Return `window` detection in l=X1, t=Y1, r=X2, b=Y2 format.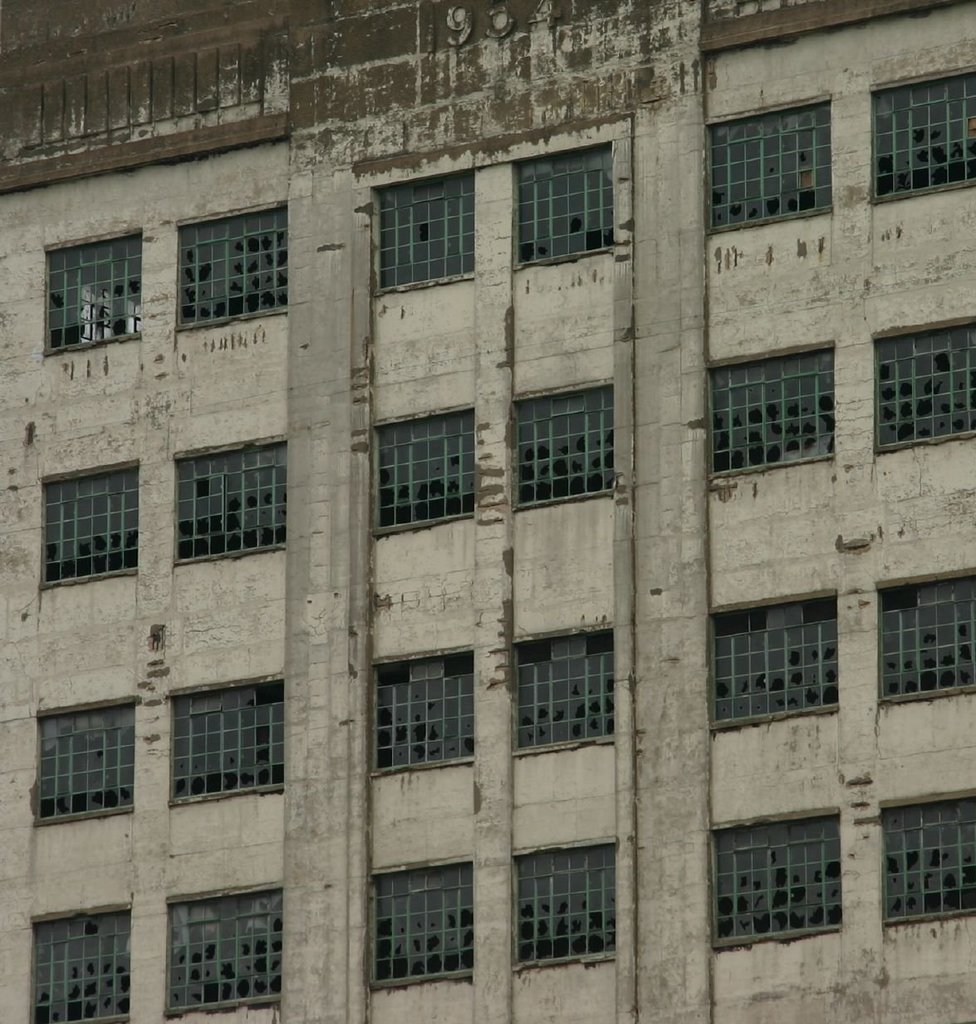
l=378, t=862, r=483, b=999.
